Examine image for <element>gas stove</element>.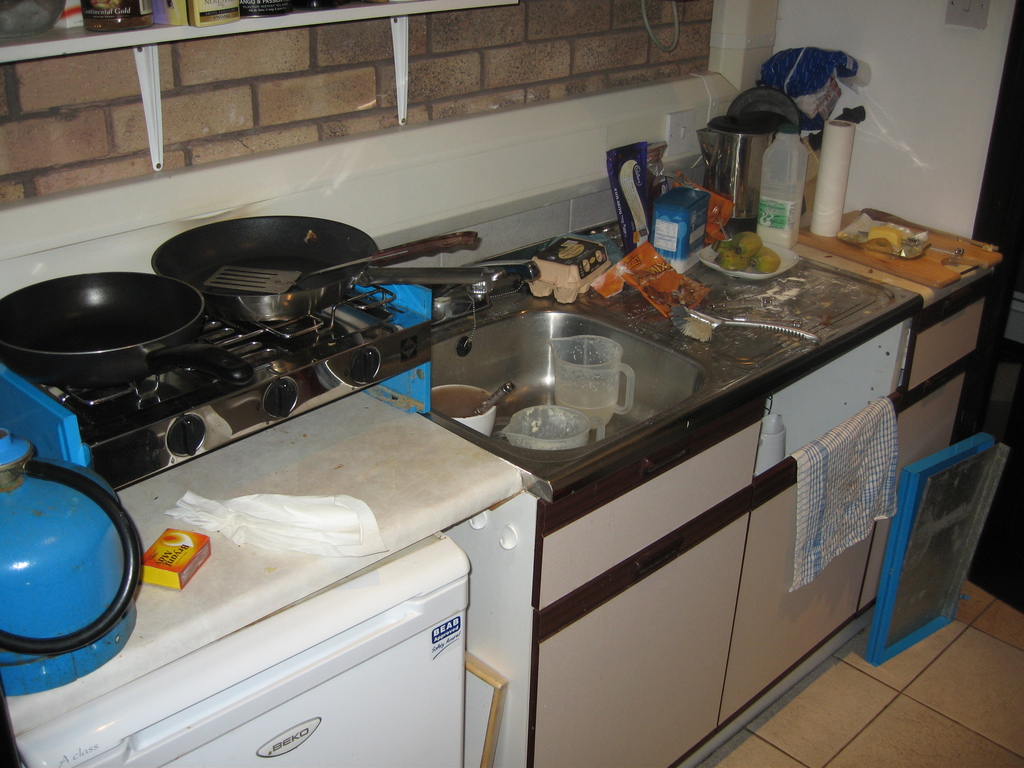
Examination result: 44,285,424,436.
